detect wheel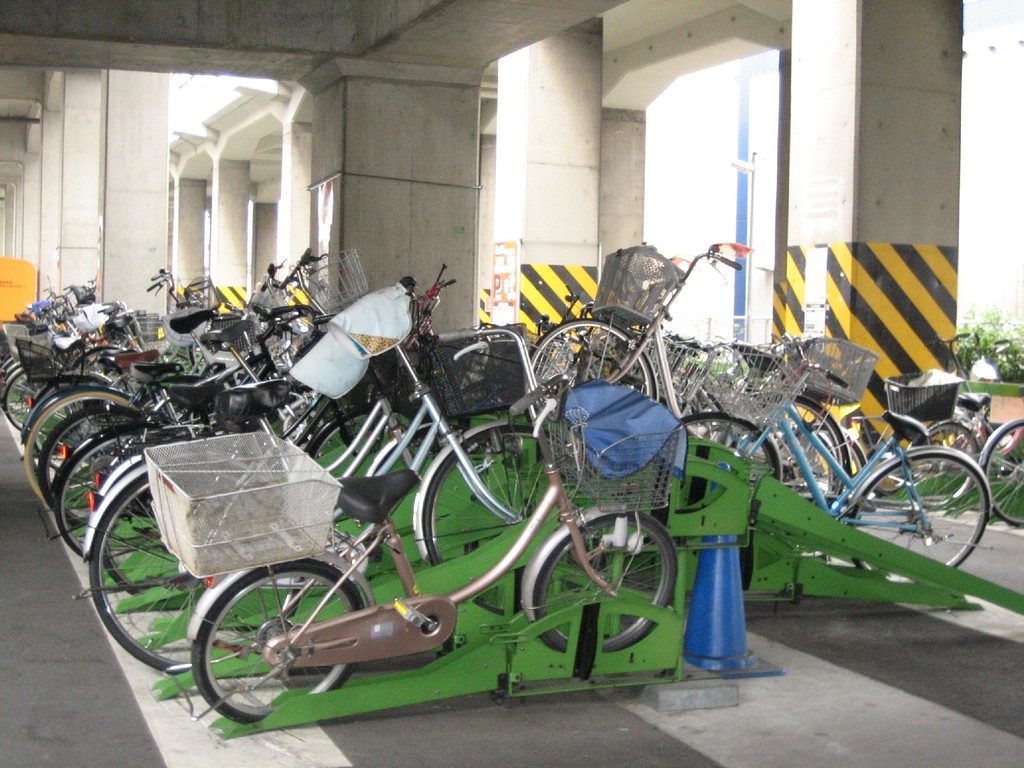
(520,509,679,654)
